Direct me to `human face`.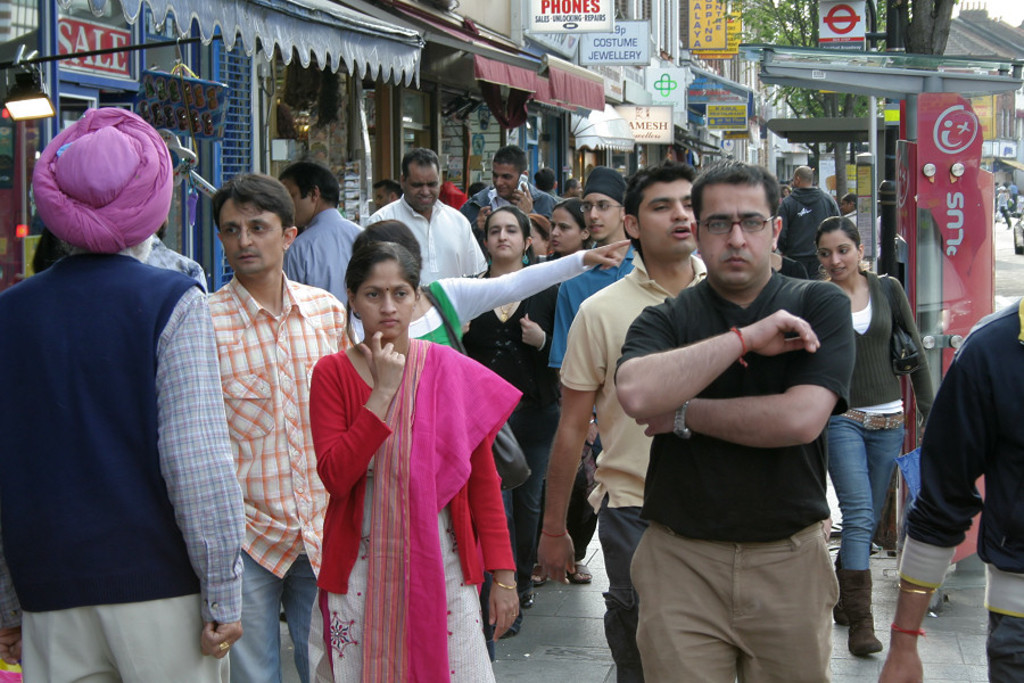
Direction: select_region(353, 262, 416, 340).
